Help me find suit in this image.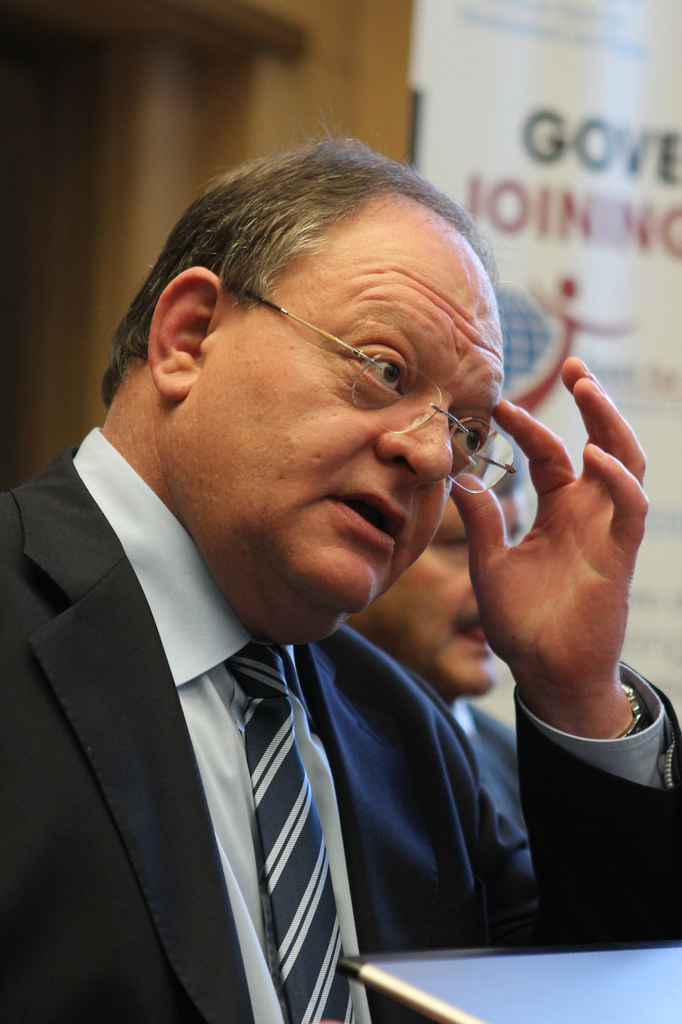
Found it: Rect(0, 428, 681, 1023).
